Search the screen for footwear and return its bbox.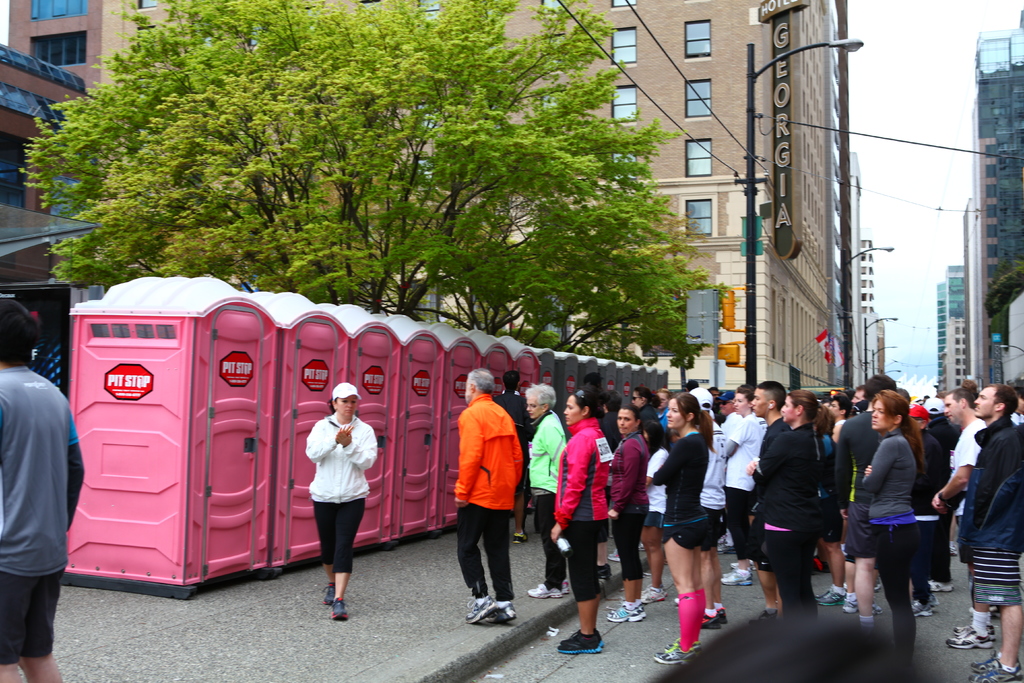
Found: 640, 587, 655, 607.
